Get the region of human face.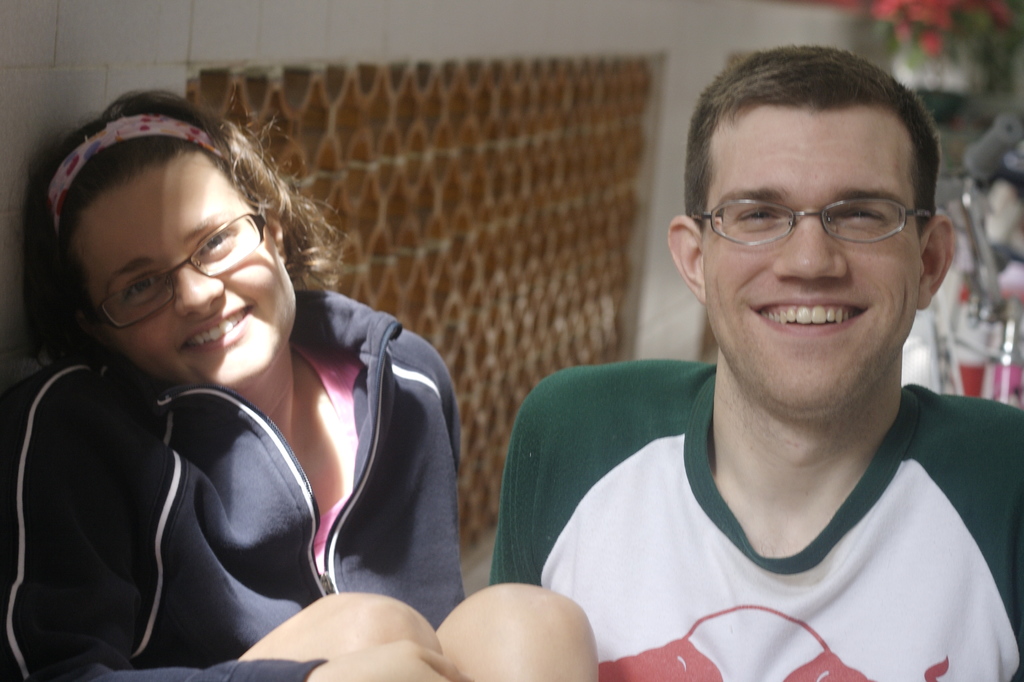
BBox(703, 106, 920, 410).
